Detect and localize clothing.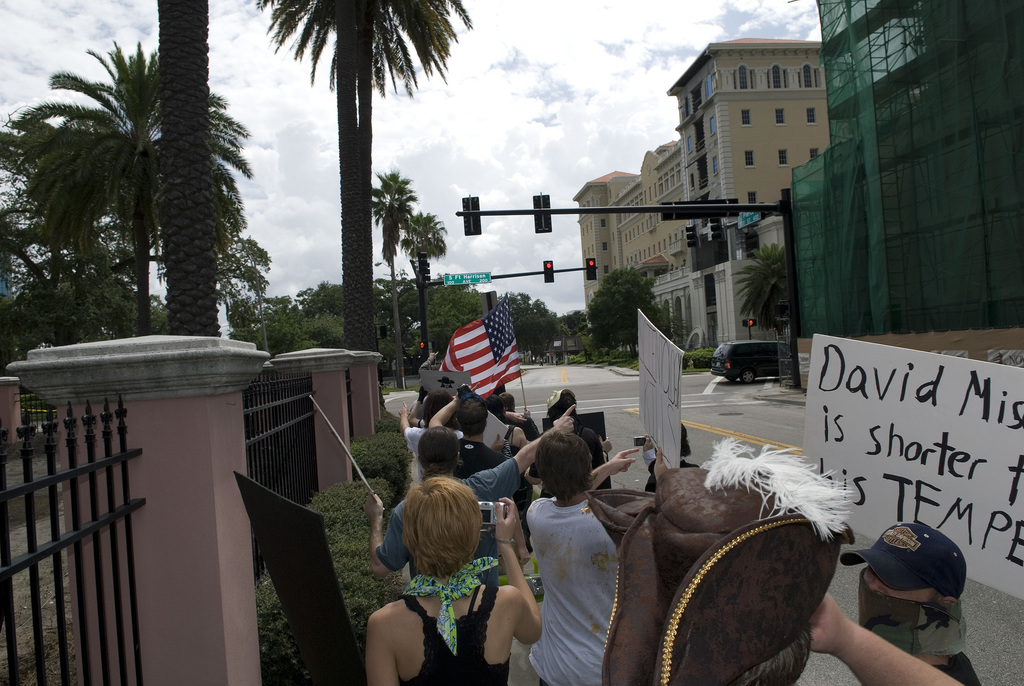
Localized at l=402, t=423, r=458, b=492.
